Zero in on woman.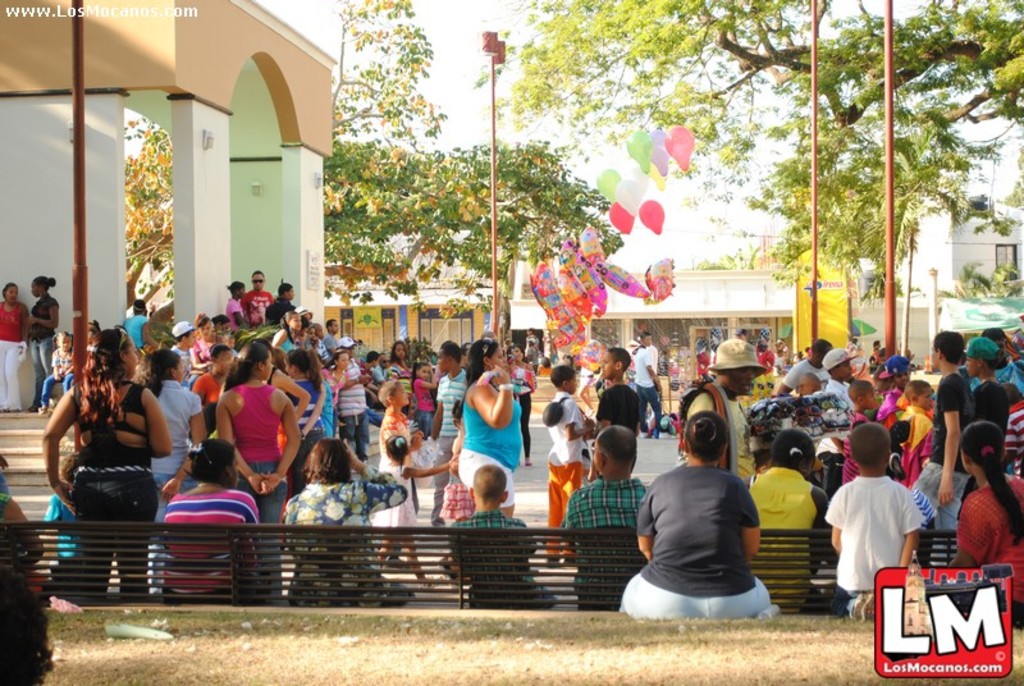
Zeroed in: (x1=436, y1=339, x2=525, y2=580).
